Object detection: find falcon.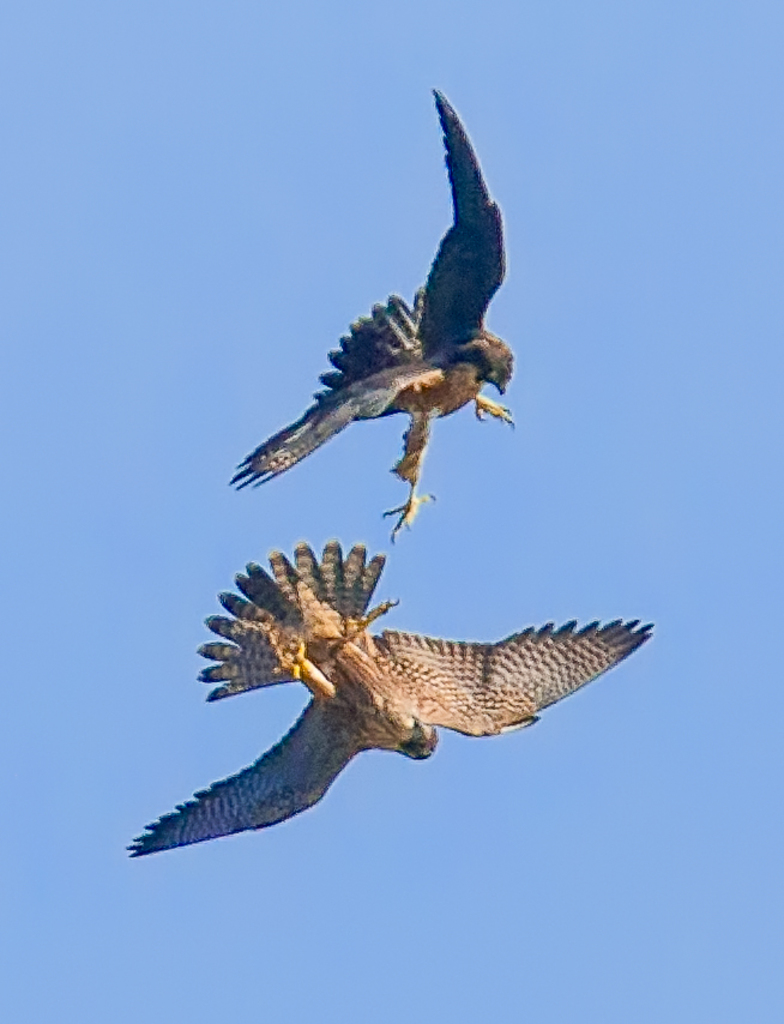
detection(228, 85, 517, 546).
